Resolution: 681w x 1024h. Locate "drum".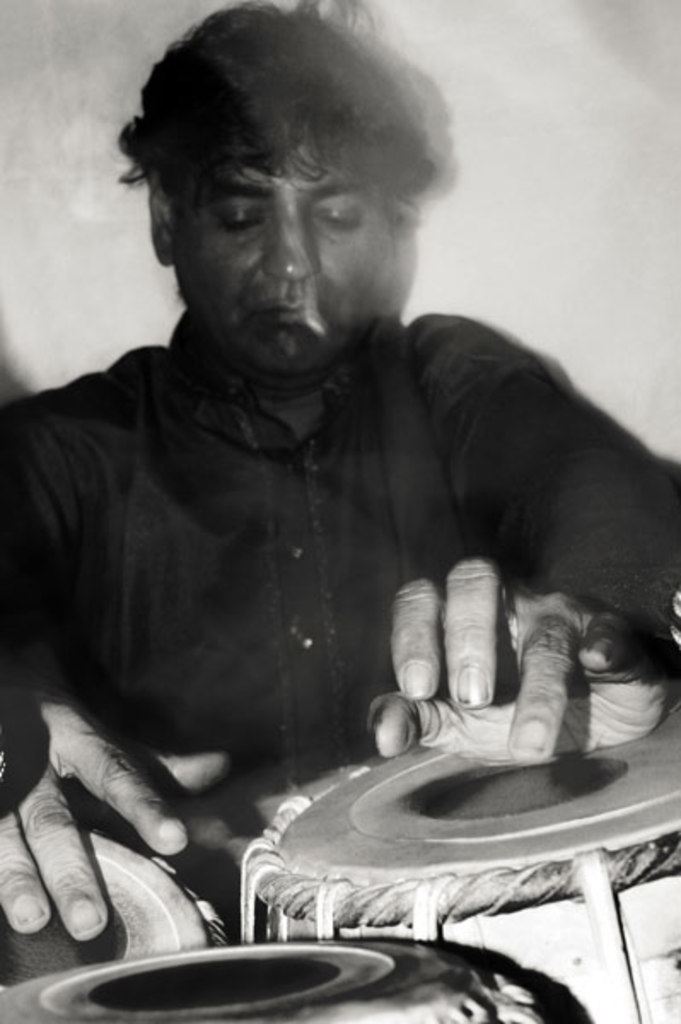
0,824,225,986.
